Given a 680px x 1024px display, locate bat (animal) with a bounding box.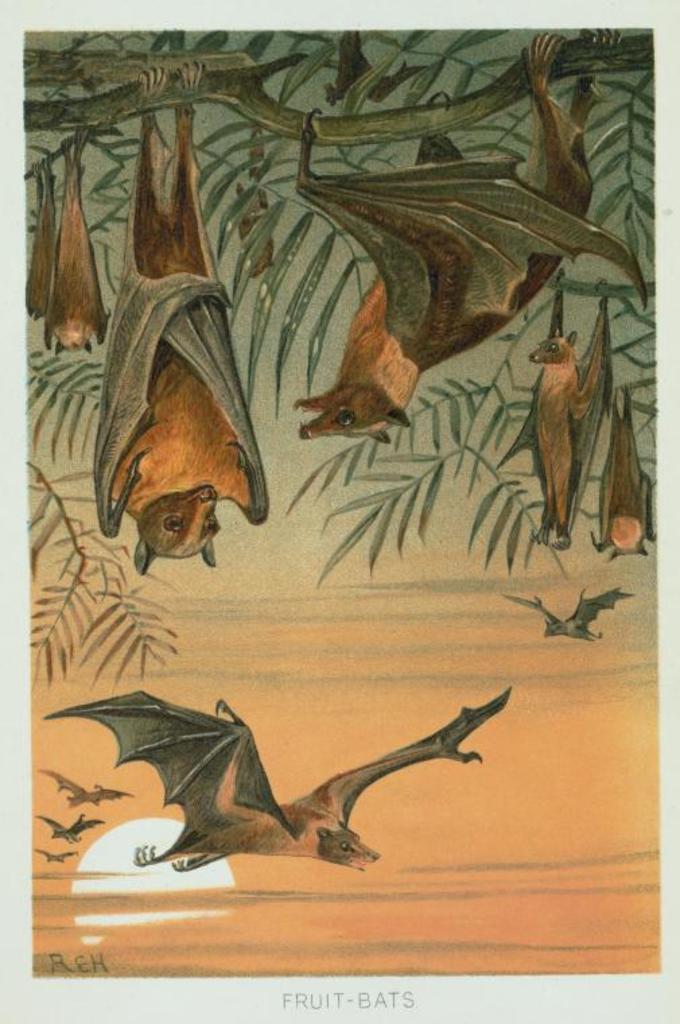
Located: select_region(89, 39, 291, 581).
